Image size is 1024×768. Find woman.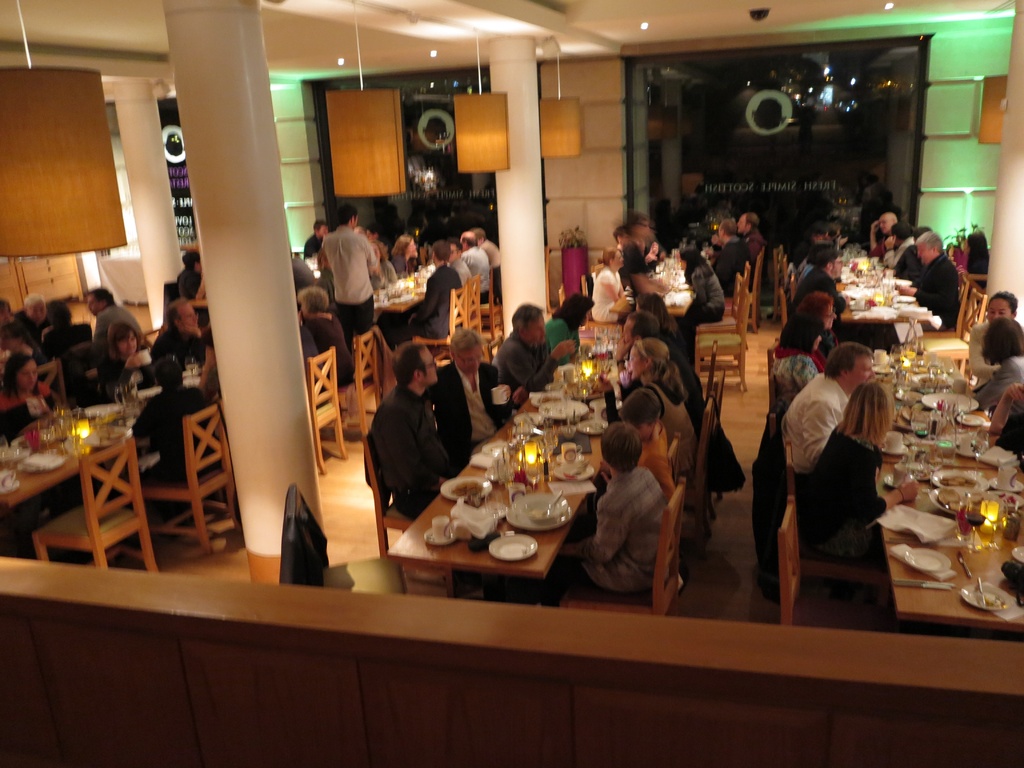
{"left": 632, "top": 290, "right": 673, "bottom": 339}.
